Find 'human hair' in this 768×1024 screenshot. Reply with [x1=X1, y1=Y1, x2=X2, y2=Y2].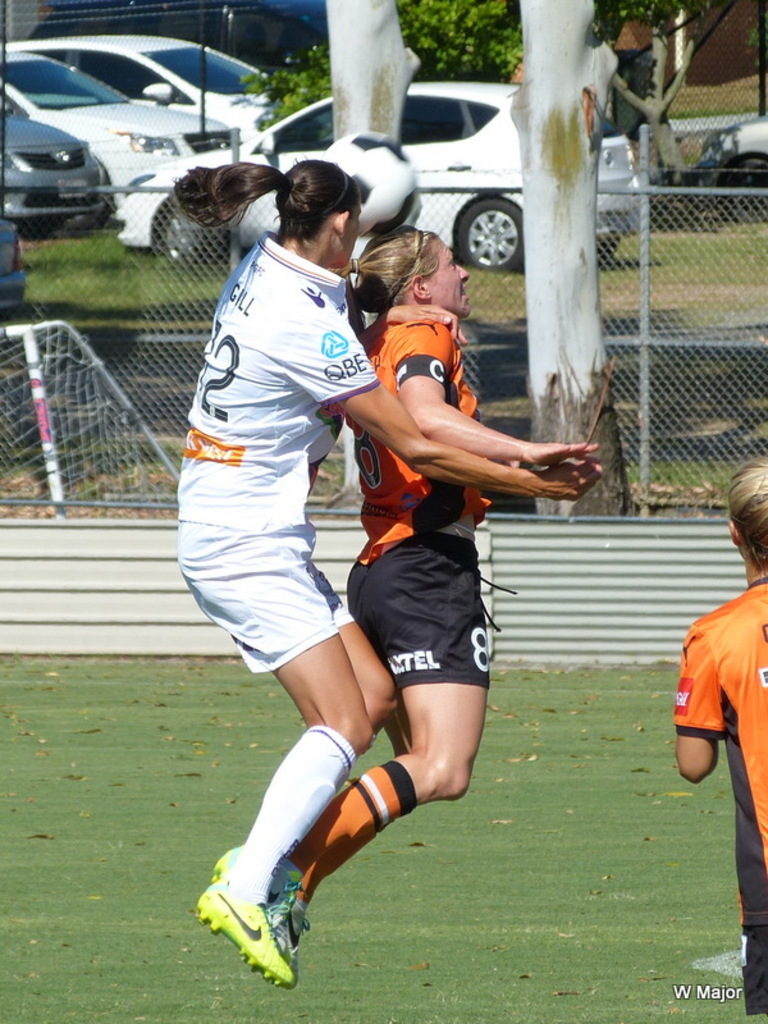
[x1=269, y1=147, x2=353, y2=251].
